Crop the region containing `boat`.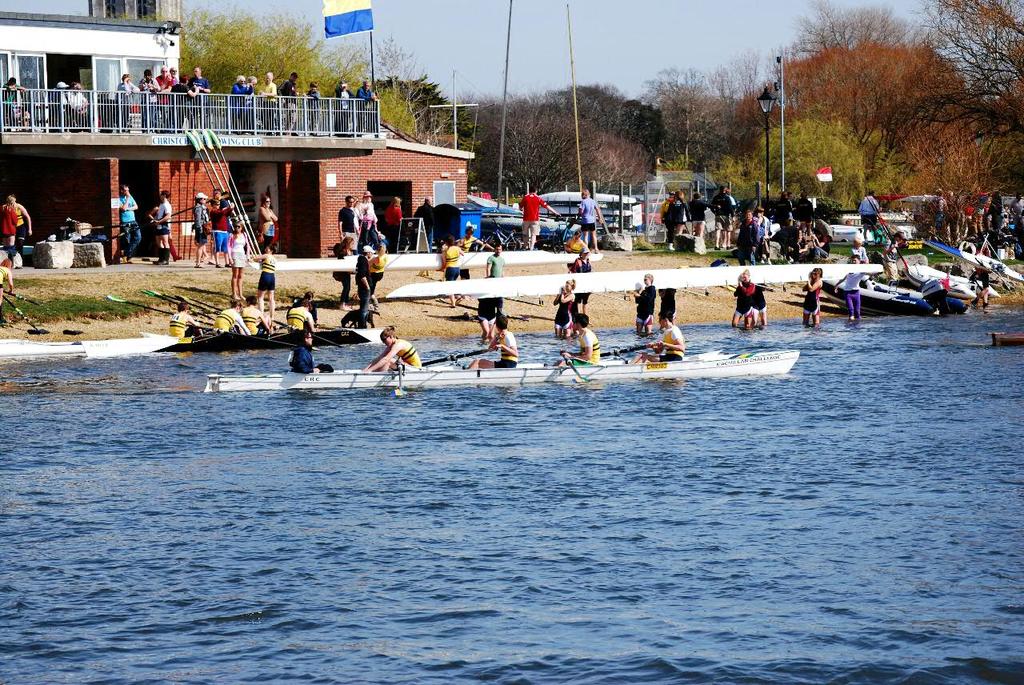
Crop region: bbox=[203, 345, 797, 406].
